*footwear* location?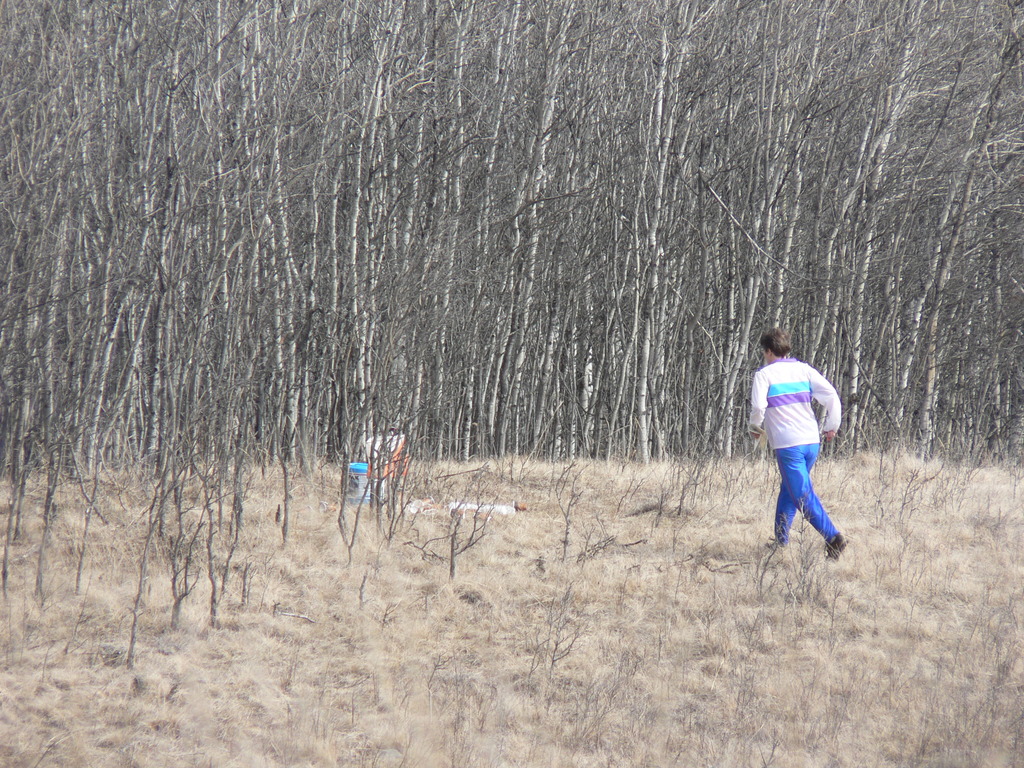
locate(761, 541, 786, 554)
